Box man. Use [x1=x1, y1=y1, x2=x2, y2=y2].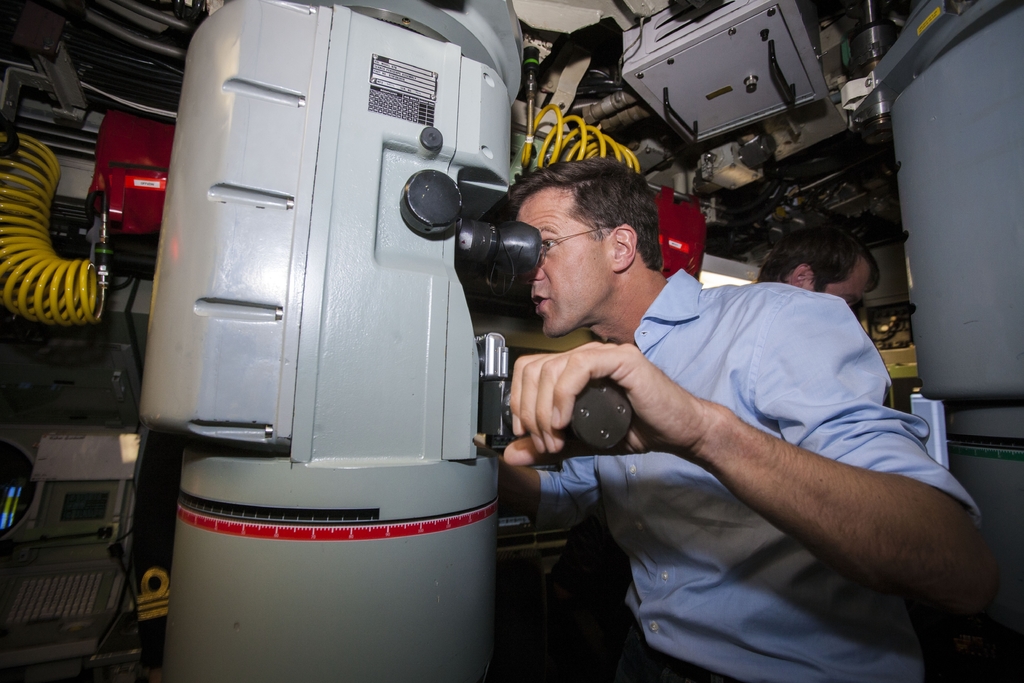
[x1=756, y1=226, x2=881, y2=308].
